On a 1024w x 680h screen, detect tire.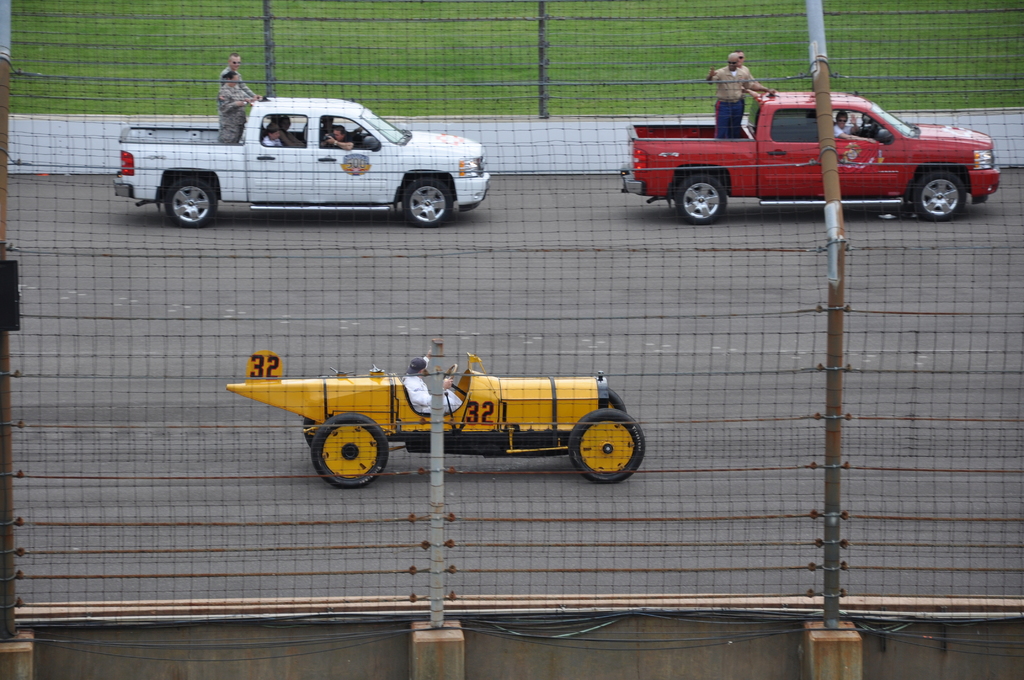
BBox(162, 175, 220, 223).
